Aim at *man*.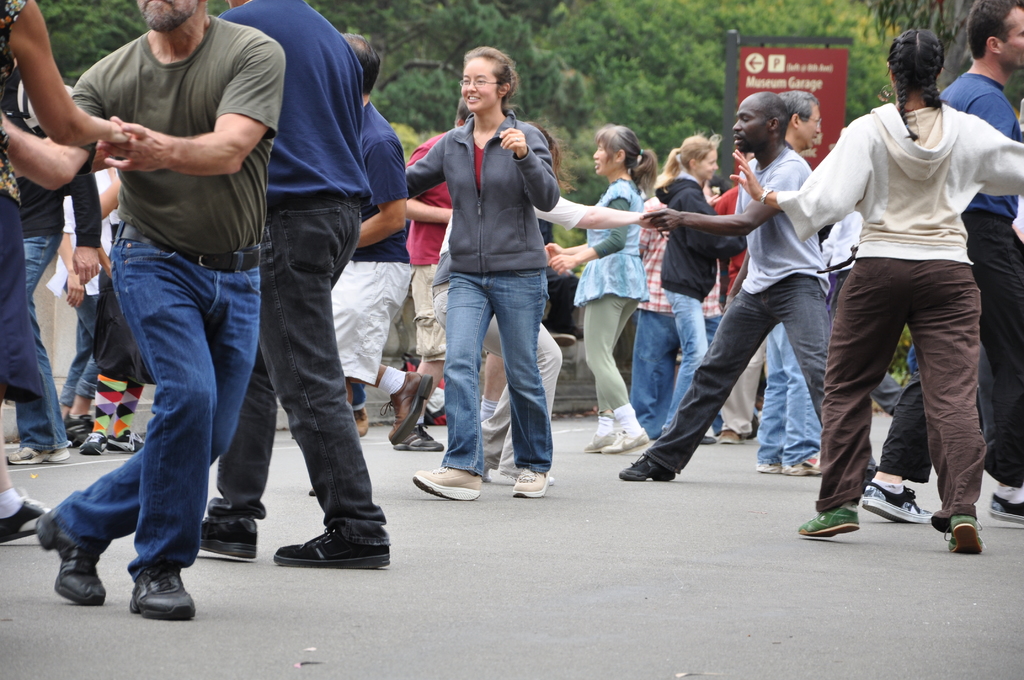
Aimed at x1=620 y1=88 x2=879 y2=502.
